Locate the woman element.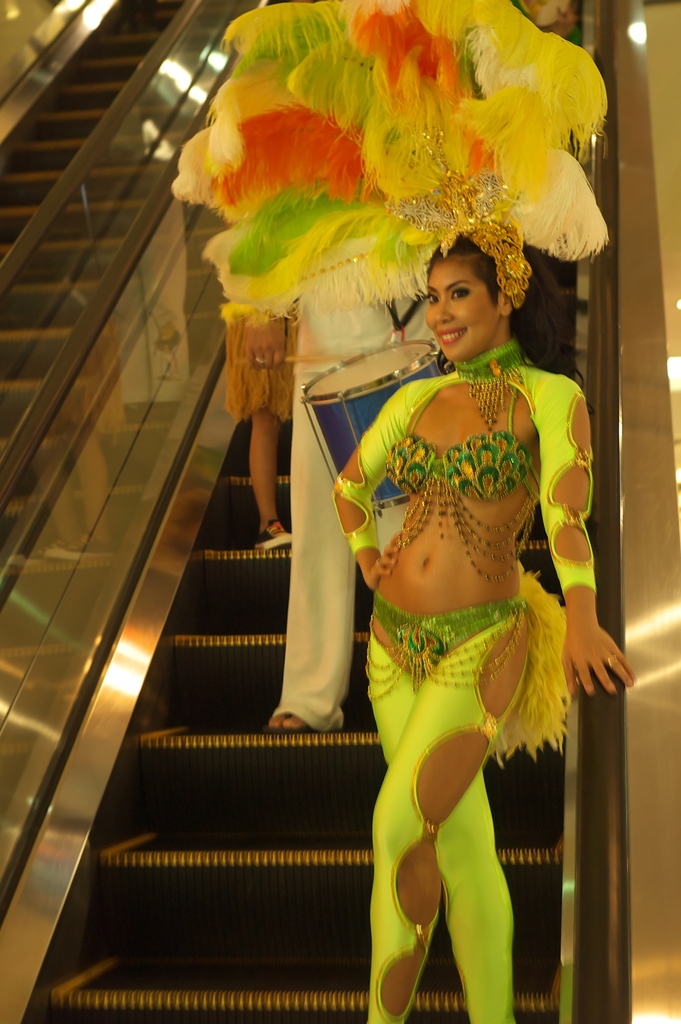
Element bbox: 275:128:598:975.
